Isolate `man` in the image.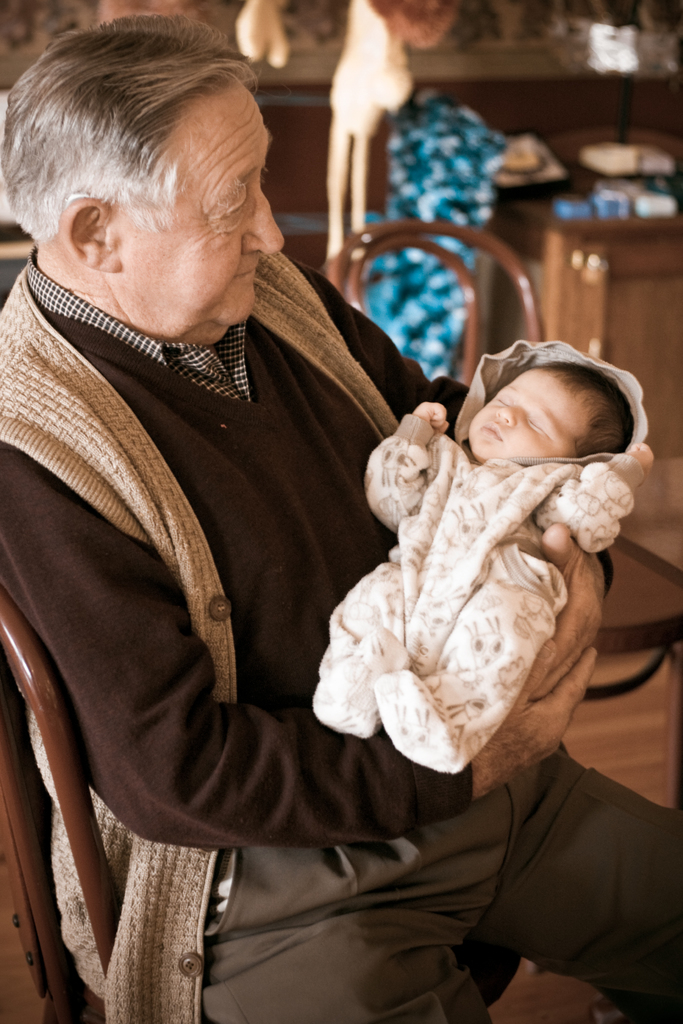
Isolated region: x1=0 y1=37 x2=490 y2=1002.
